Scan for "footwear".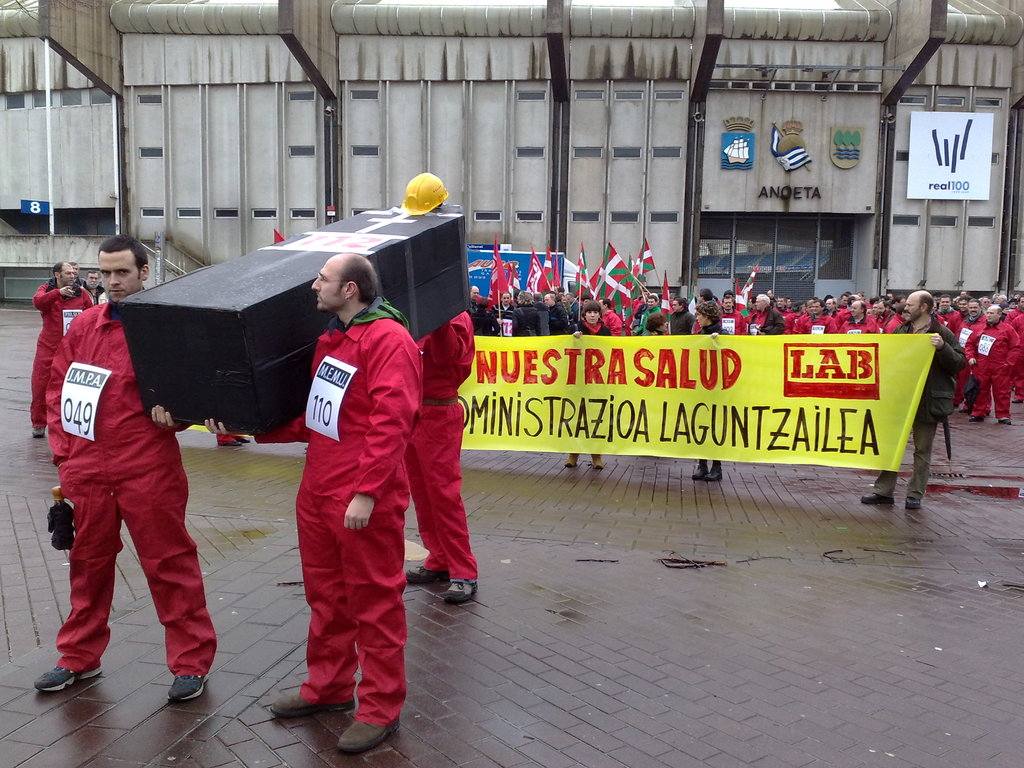
Scan result: bbox(911, 498, 938, 506).
